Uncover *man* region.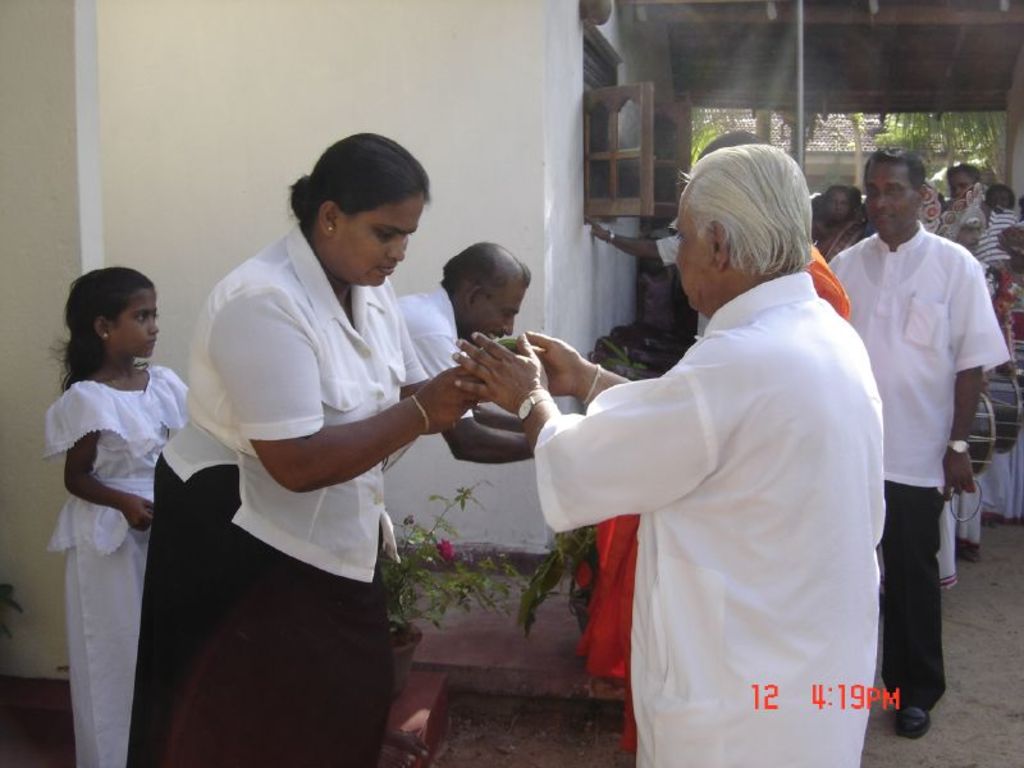
Uncovered: {"left": 544, "top": 125, "right": 905, "bottom": 742}.
